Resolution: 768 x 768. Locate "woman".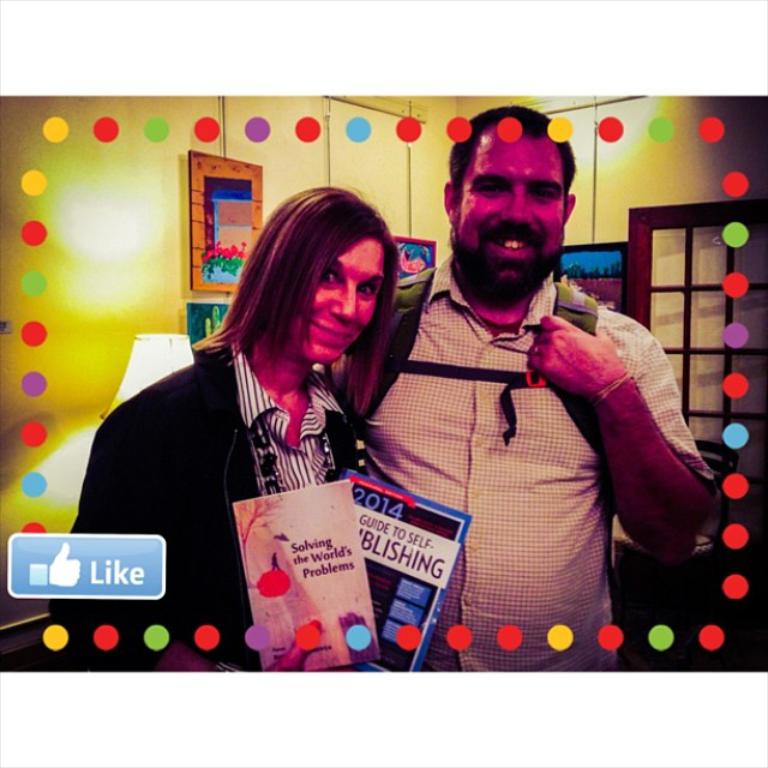
<bbox>44, 186, 410, 678</bbox>.
